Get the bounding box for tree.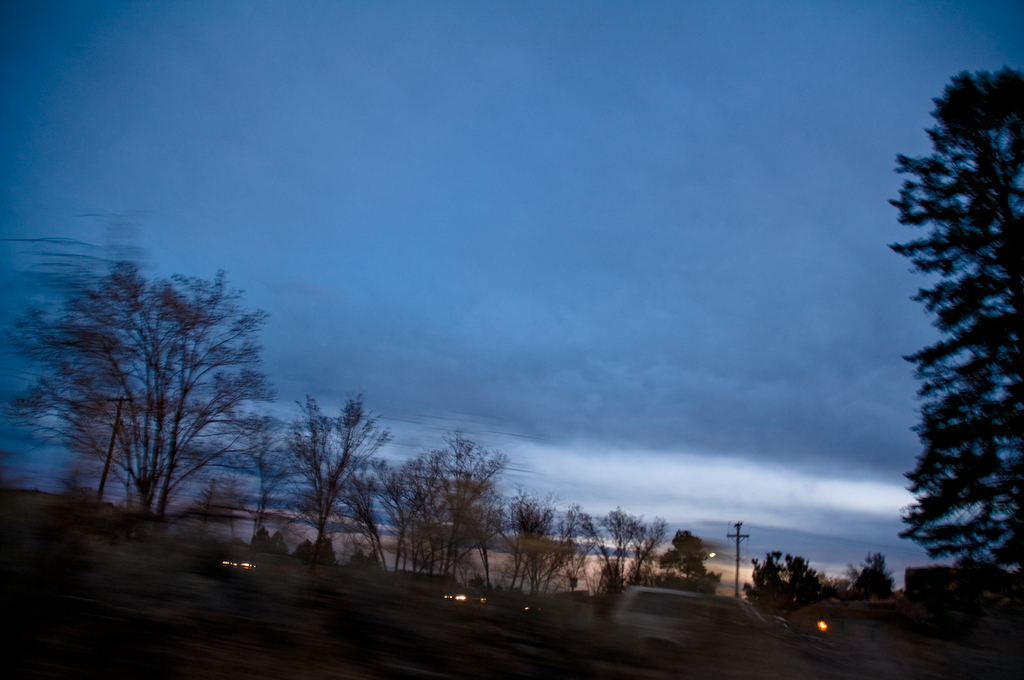
<region>234, 408, 306, 552</region>.
